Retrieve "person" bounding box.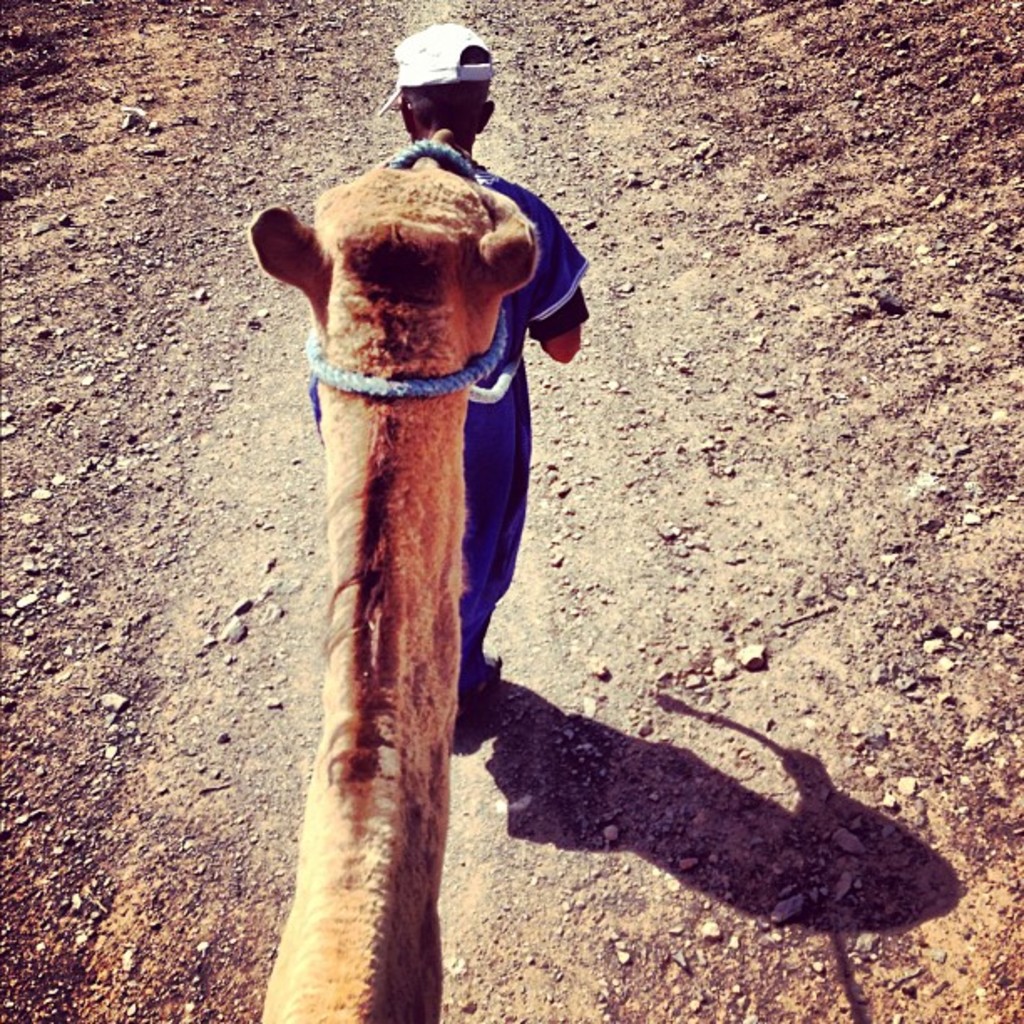
Bounding box: {"left": 306, "top": 22, "right": 589, "bottom": 755}.
